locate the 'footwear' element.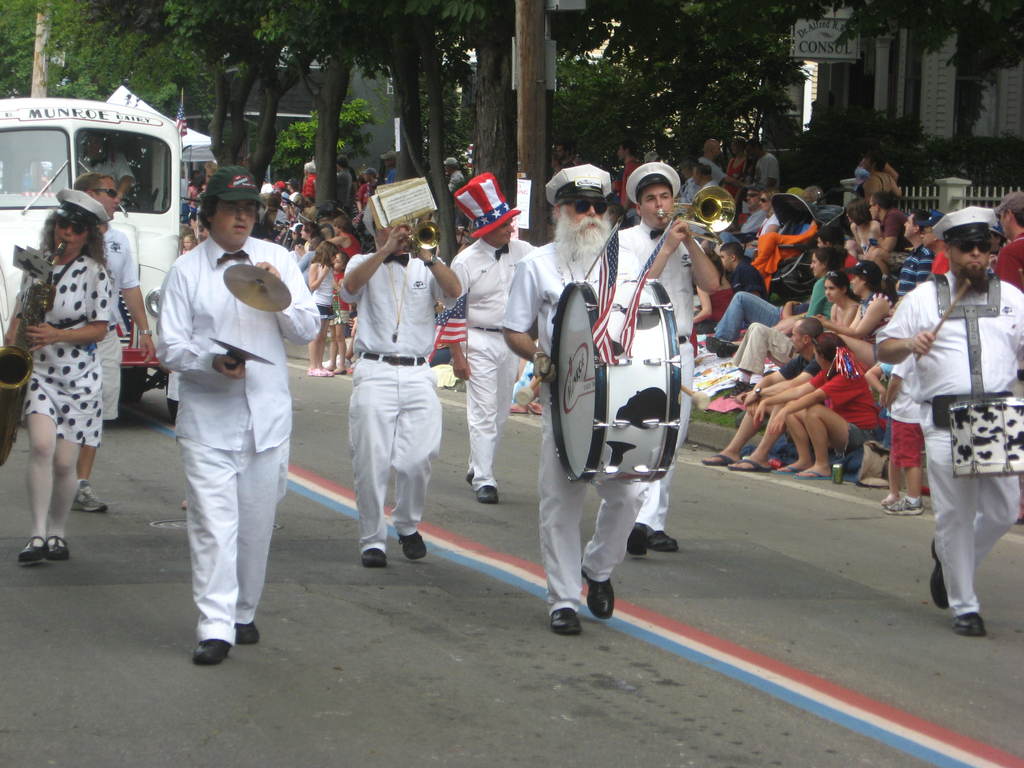
Element bbox: bbox=(361, 545, 385, 566).
